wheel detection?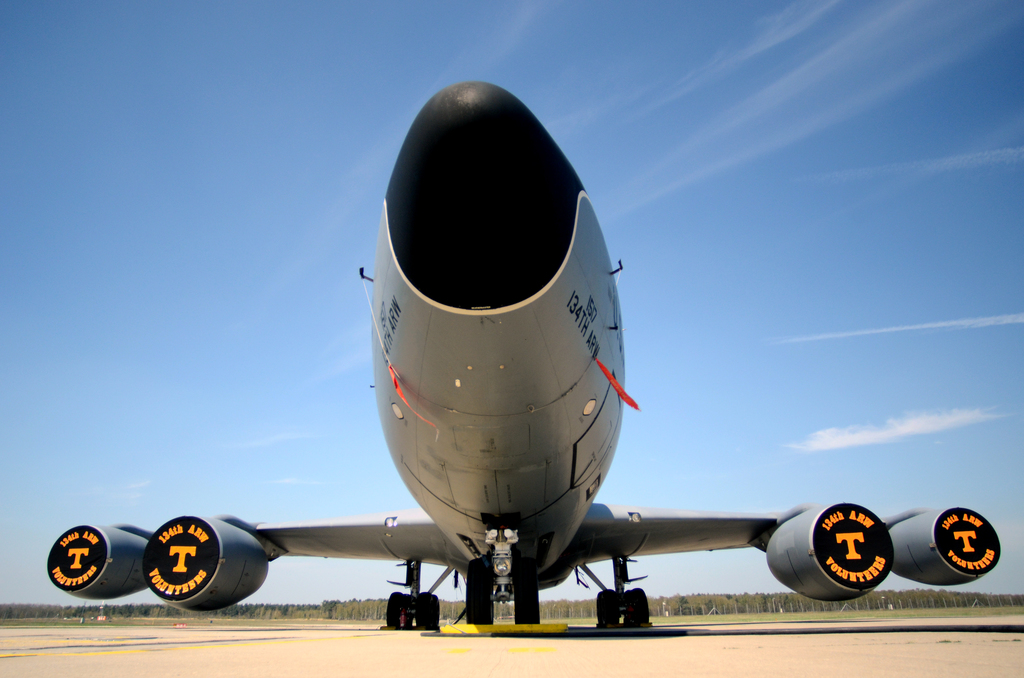
(403, 597, 414, 627)
